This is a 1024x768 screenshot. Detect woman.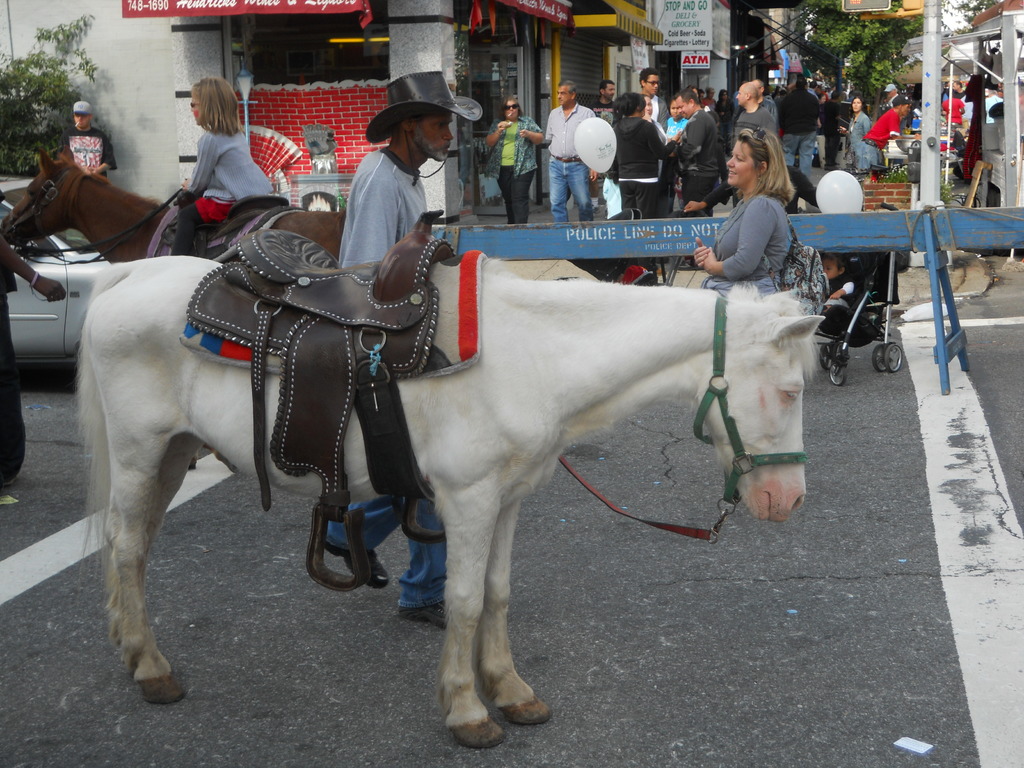
region(838, 97, 874, 172).
